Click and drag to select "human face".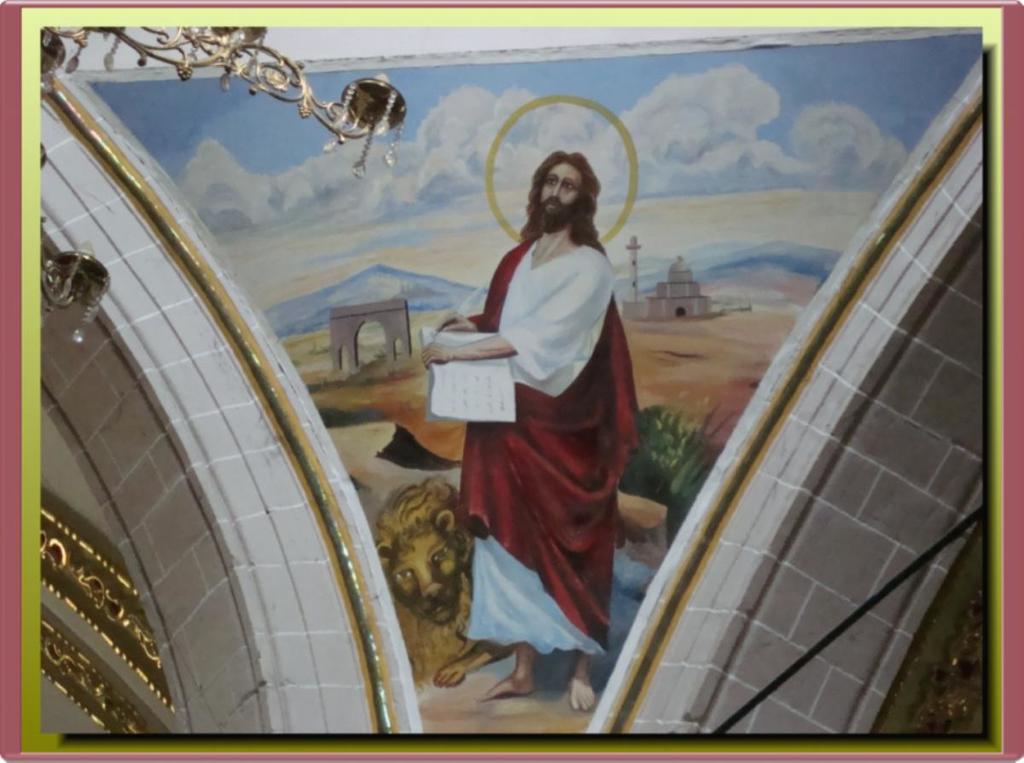
Selection: bbox(543, 161, 584, 221).
